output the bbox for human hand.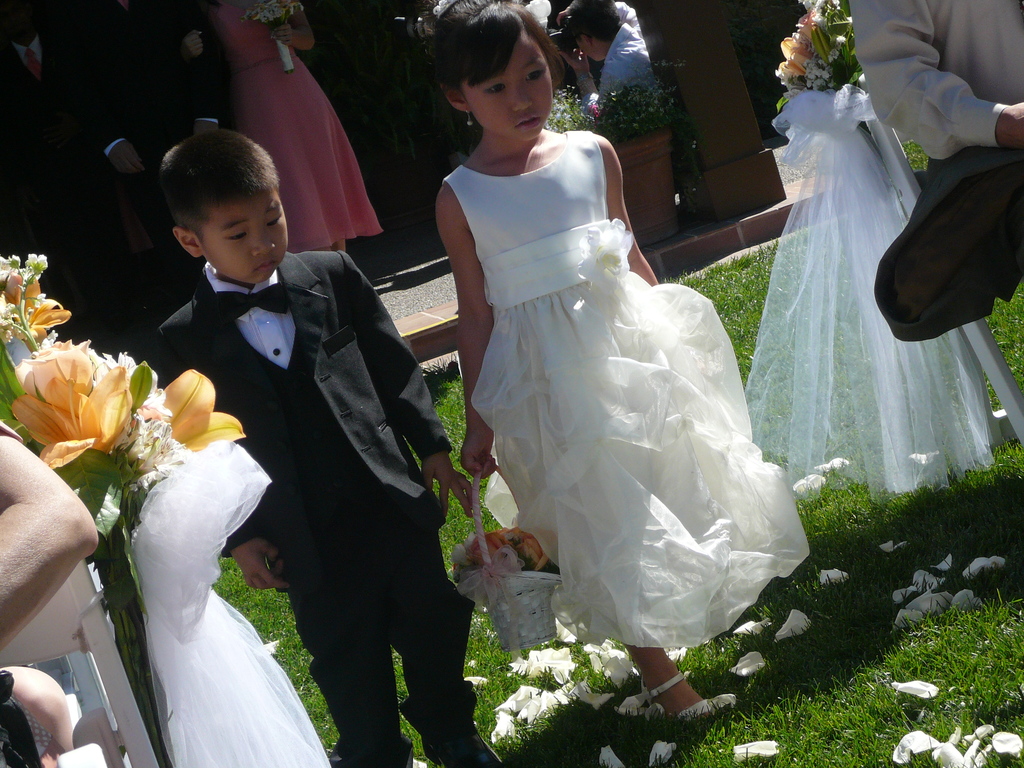
{"x1": 180, "y1": 29, "x2": 204, "y2": 65}.
